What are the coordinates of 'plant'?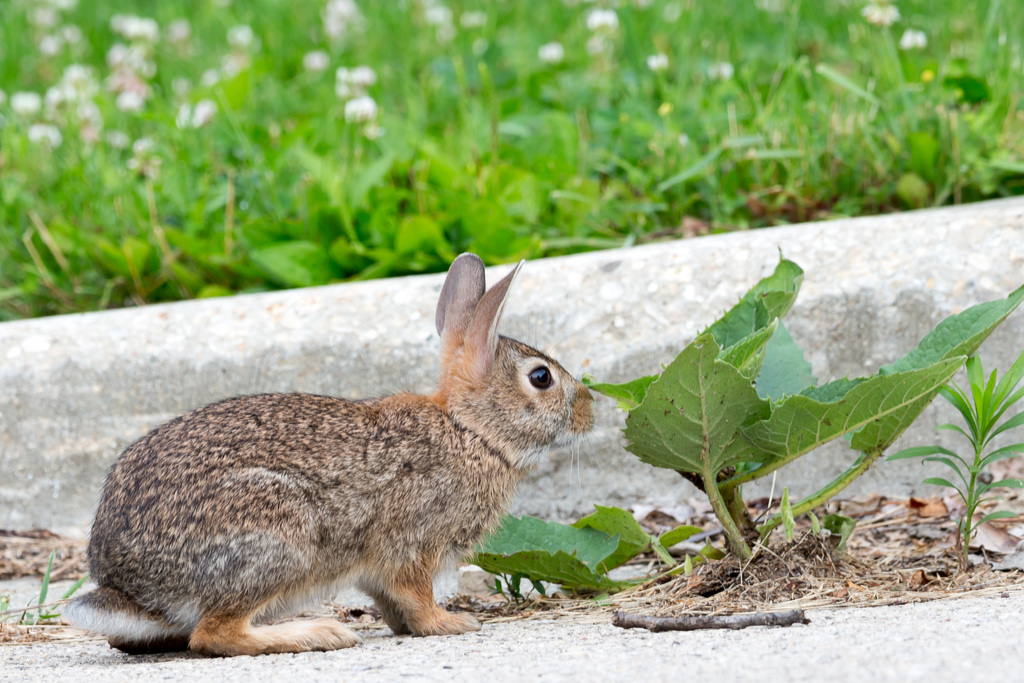
{"x1": 0, "y1": 0, "x2": 1023, "y2": 317}.
